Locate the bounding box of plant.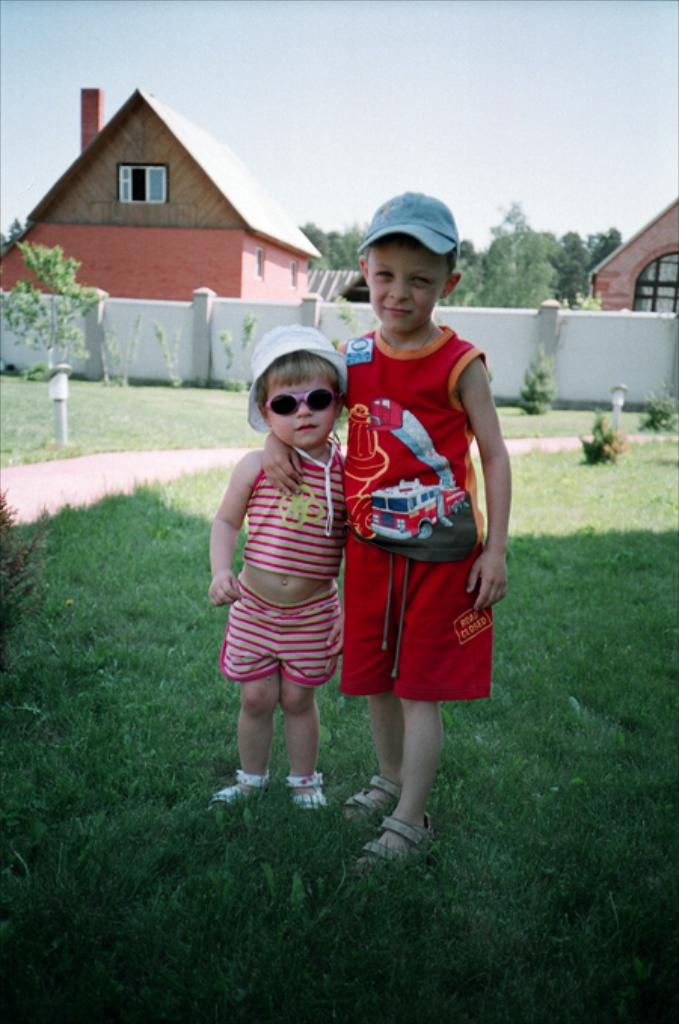
Bounding box: region(505, 353, 563, 419).
